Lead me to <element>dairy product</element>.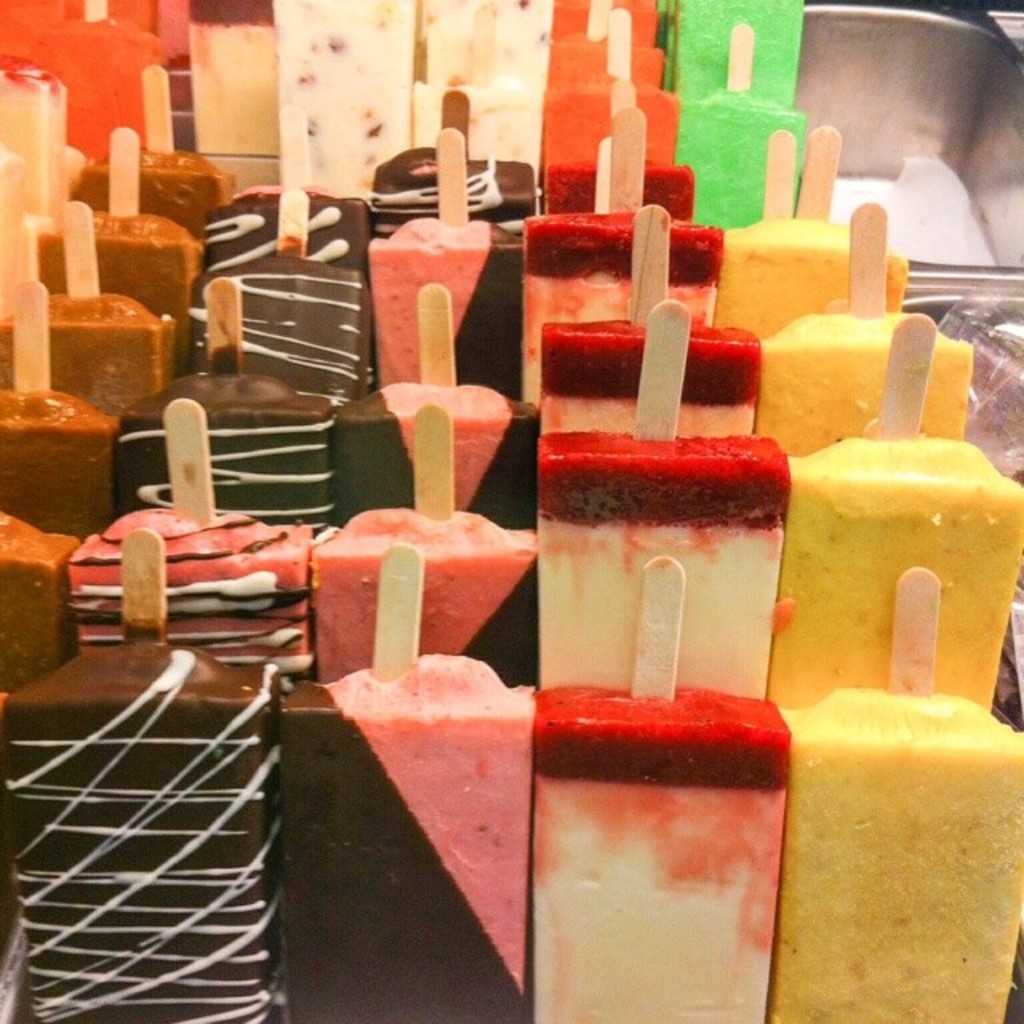
Lead to region(0, 621, 280, 1022).
